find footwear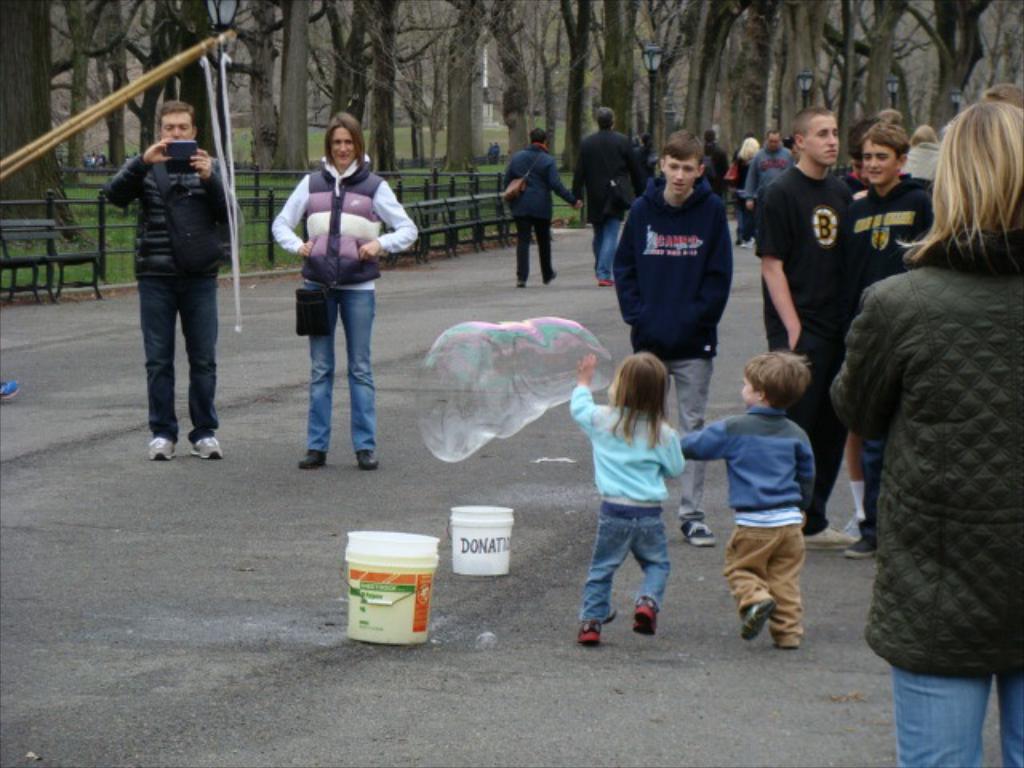
<box>0,381,14,403</box>
